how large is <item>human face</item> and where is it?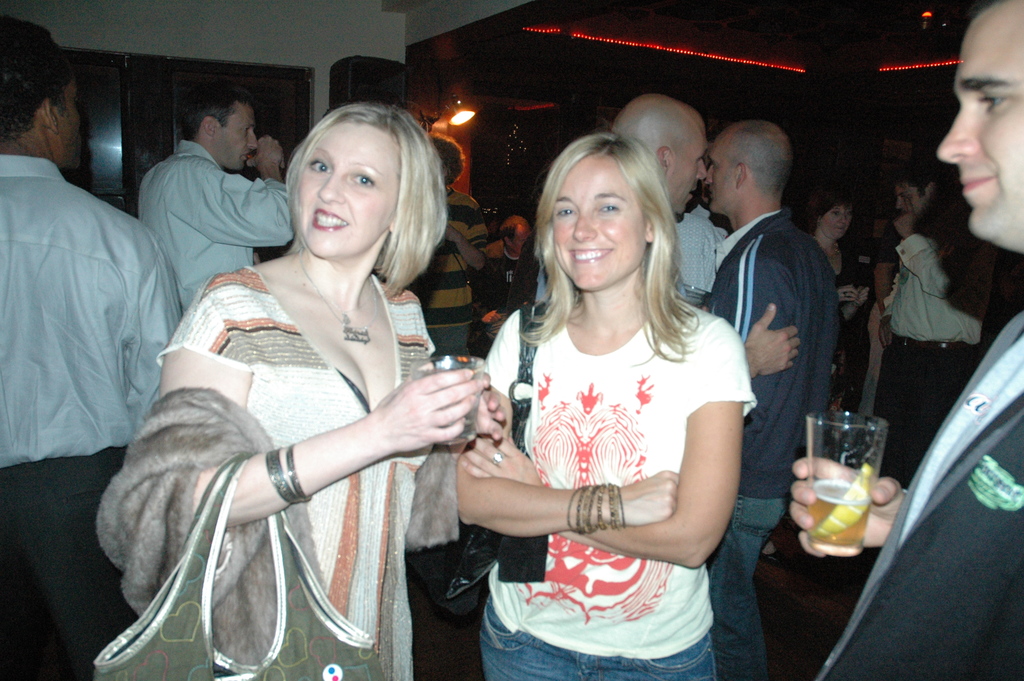
Bounding box: <region>714, 133, 737, 215</region>.
